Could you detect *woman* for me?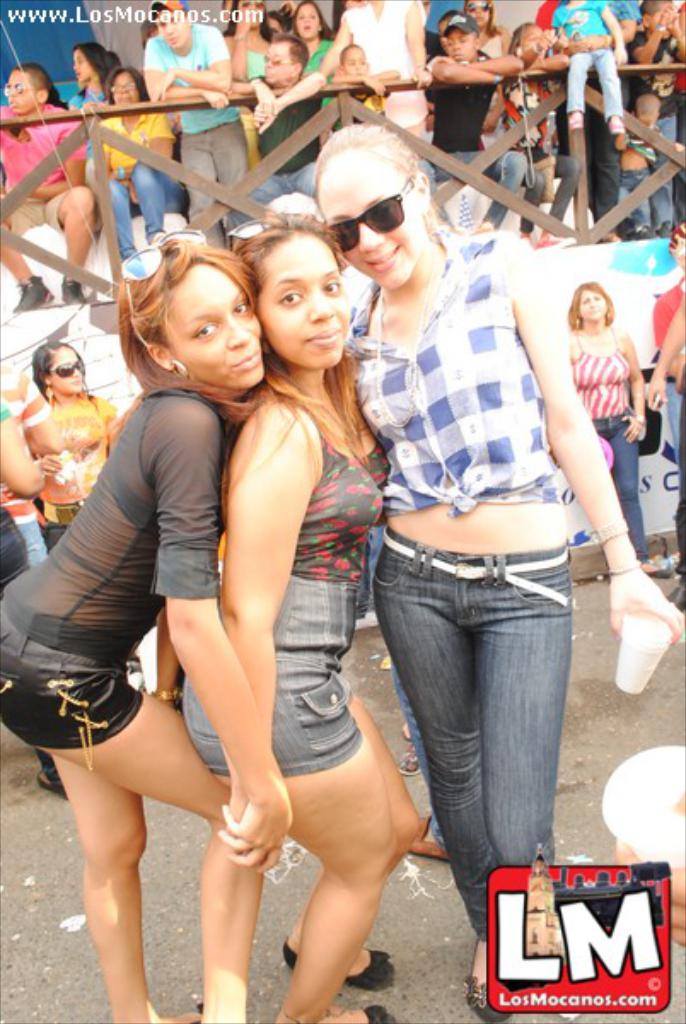
Detection result: left=19, top=336, right=118, bottom=546.
